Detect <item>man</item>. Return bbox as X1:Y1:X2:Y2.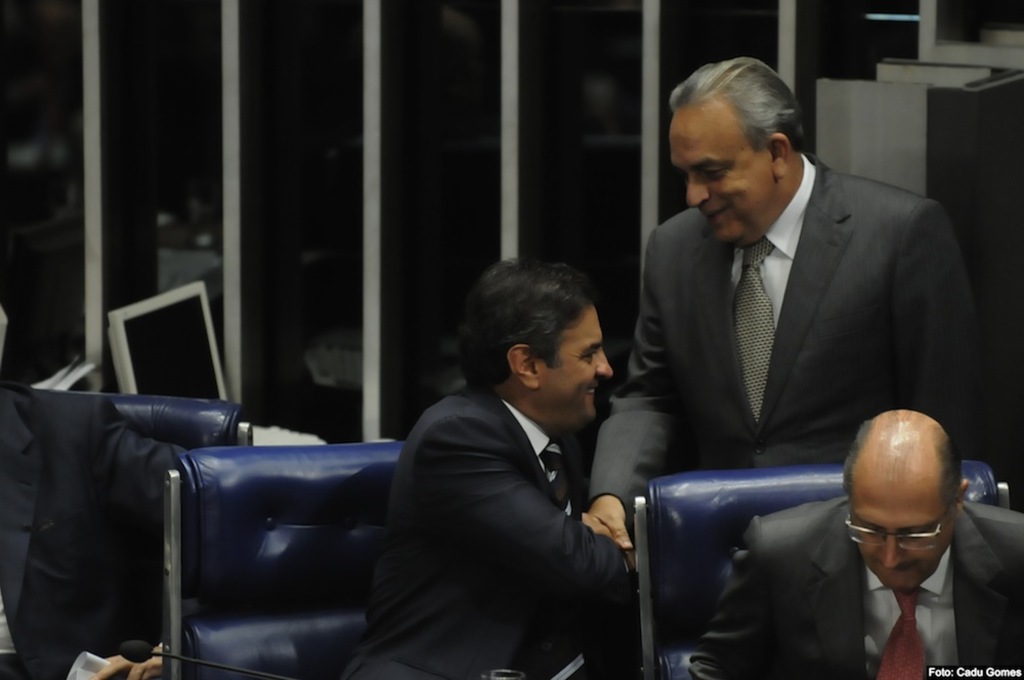
364:260:674:679.
